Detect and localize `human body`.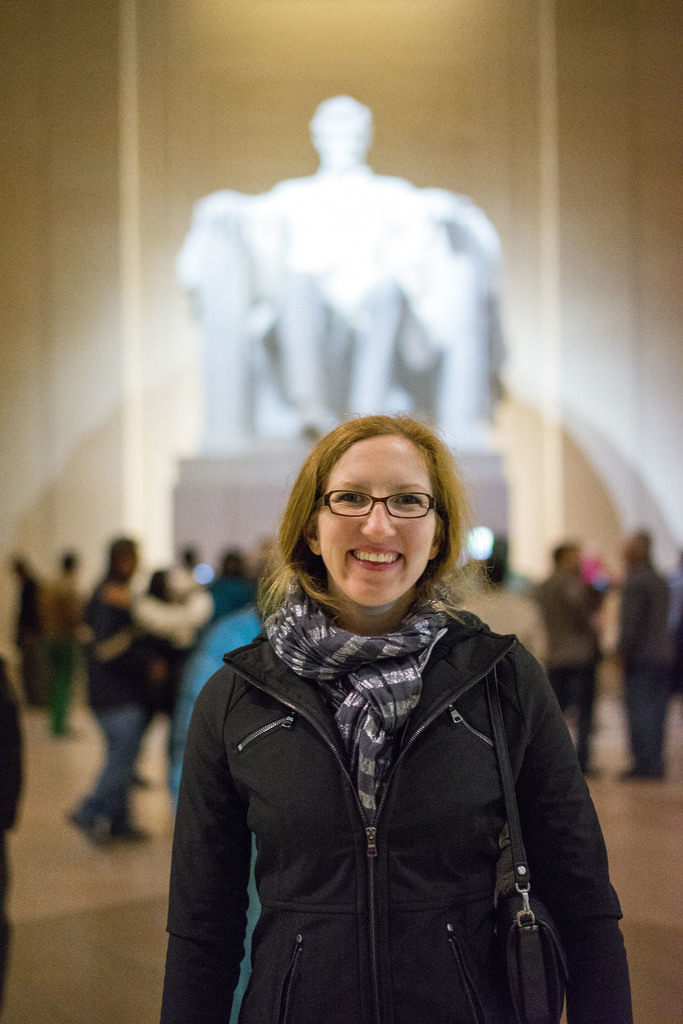
Localized at [156,622,646,1023].
